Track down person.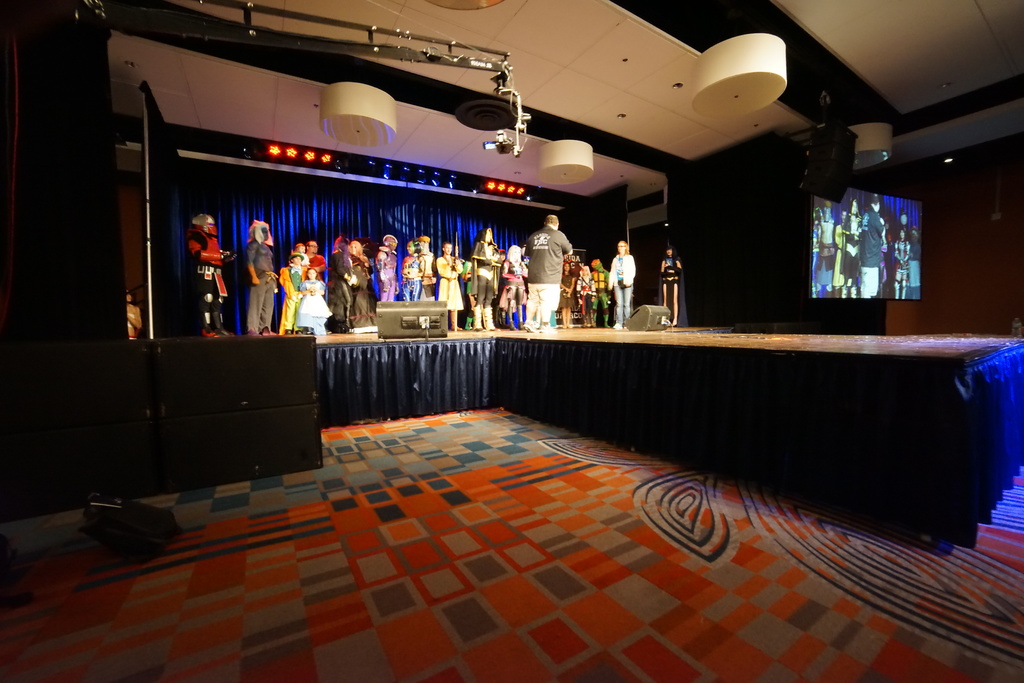
Tracked to detection(664, 248, 688, 320).
